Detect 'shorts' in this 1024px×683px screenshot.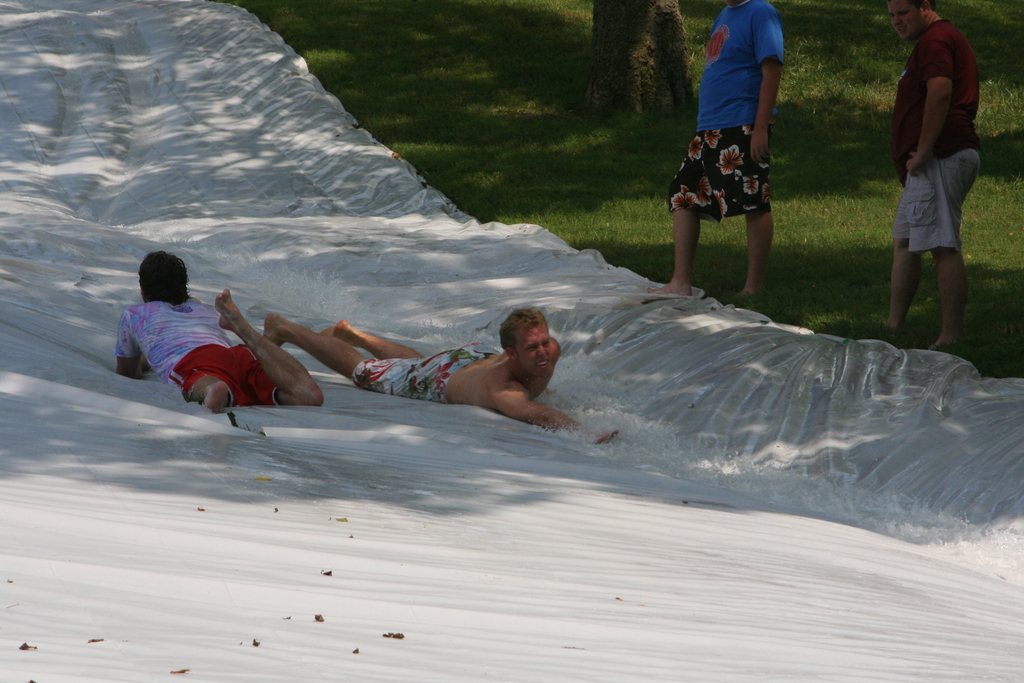
Detection: l=879, t=147, r=978, b=258.
